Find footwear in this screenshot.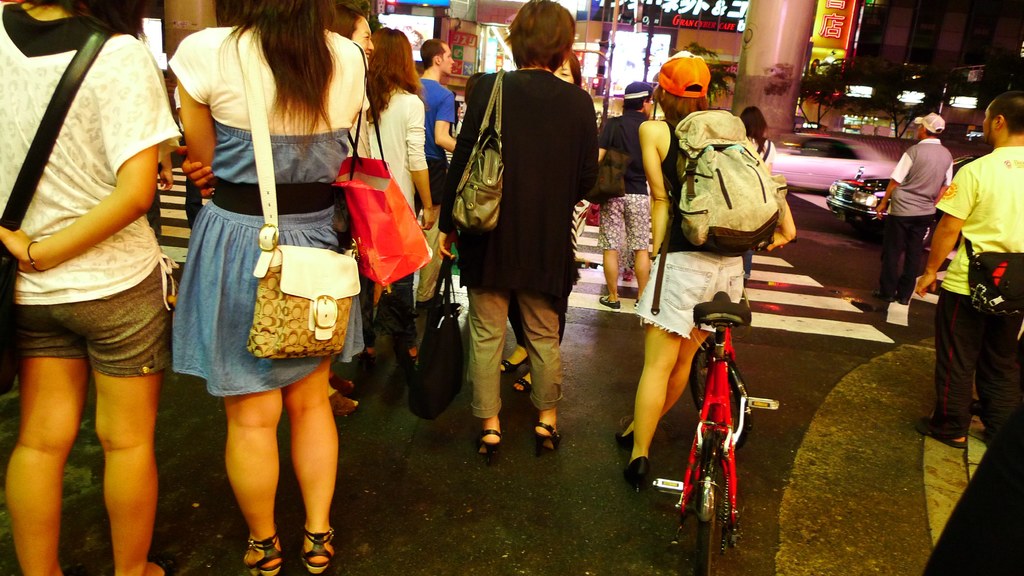
The bounding box for footwear is <bbox>237, 530, 287, 575</bbox>.
